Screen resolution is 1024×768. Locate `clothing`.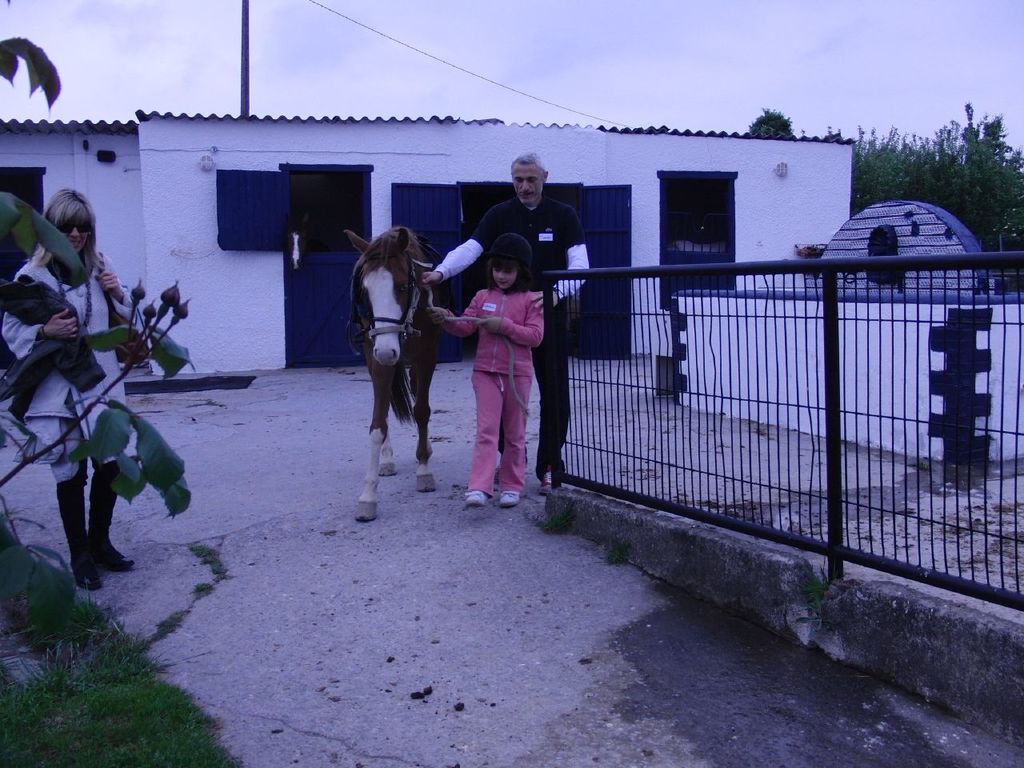
[466,382,534,490].
